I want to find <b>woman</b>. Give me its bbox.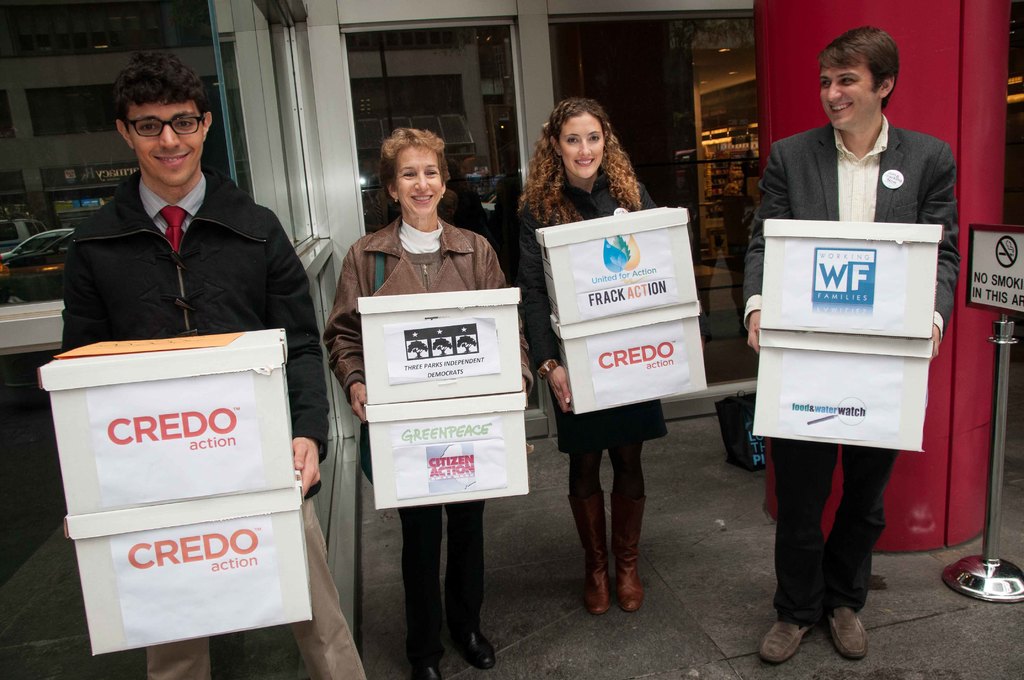
(326, 133, 517, 679).
